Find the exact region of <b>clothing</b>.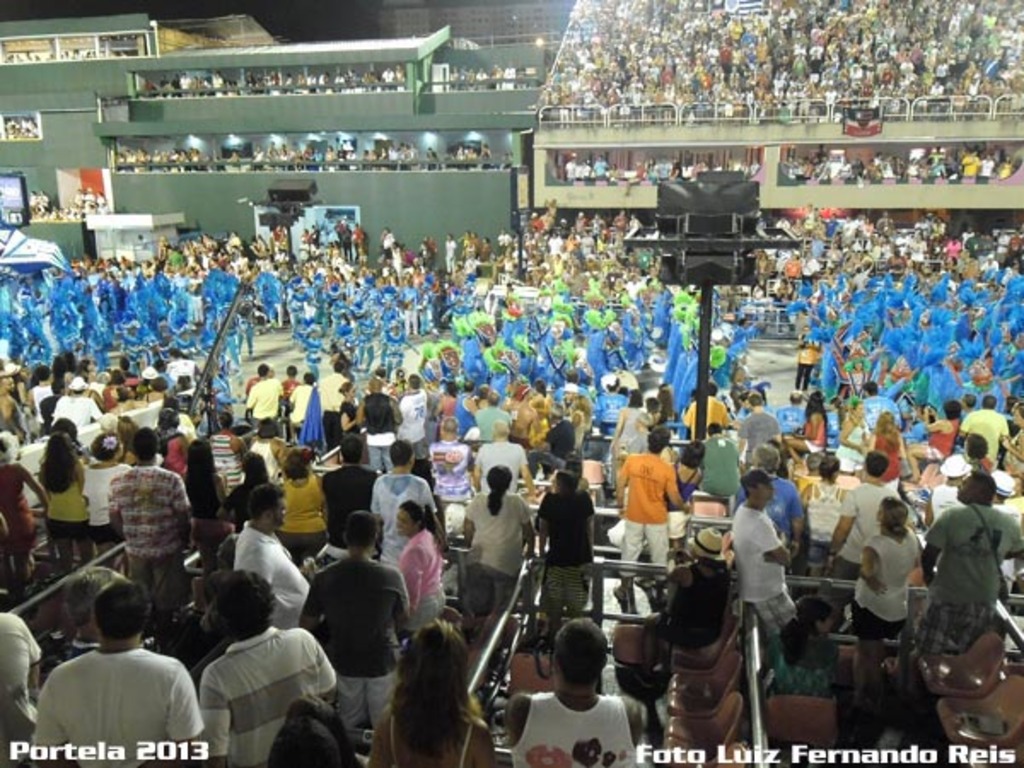
Exact region: {"left": 364, "top": 398, "right": 403, "bottom": 473}.
